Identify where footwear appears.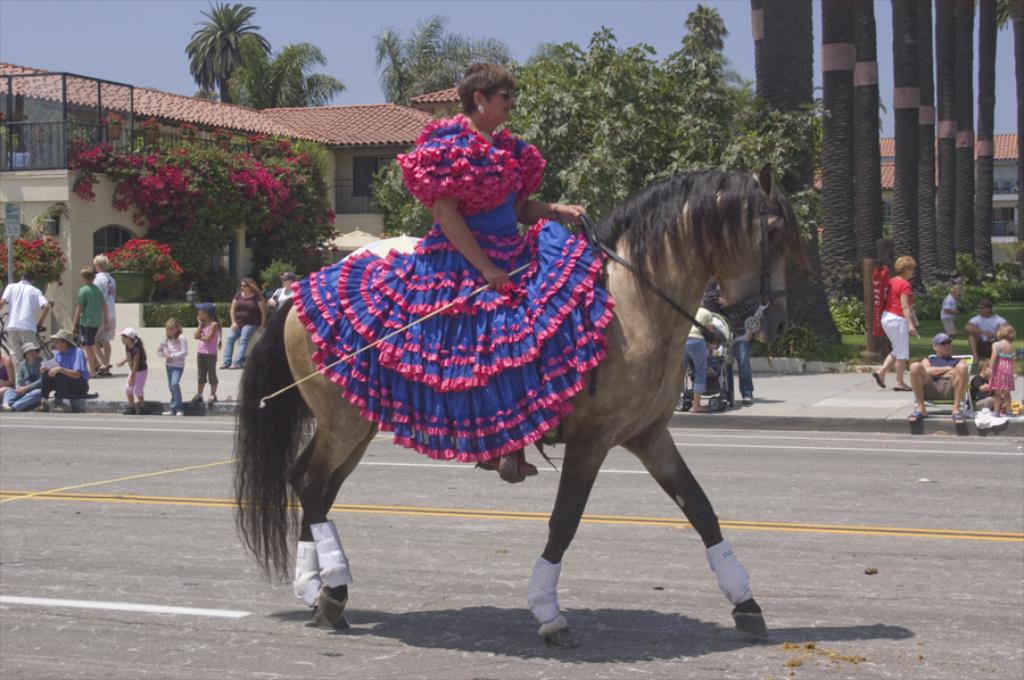
Appears at [x1=122, y1=407, x2=132, y2=413].
